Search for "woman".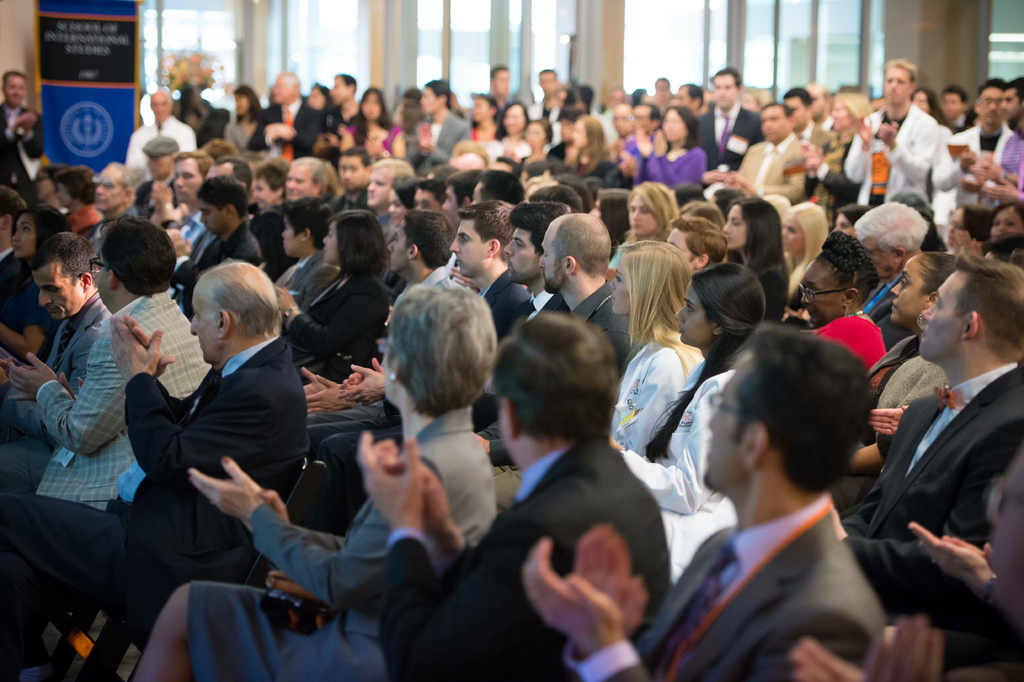
Found at <box>116,276,518,681</box>.
